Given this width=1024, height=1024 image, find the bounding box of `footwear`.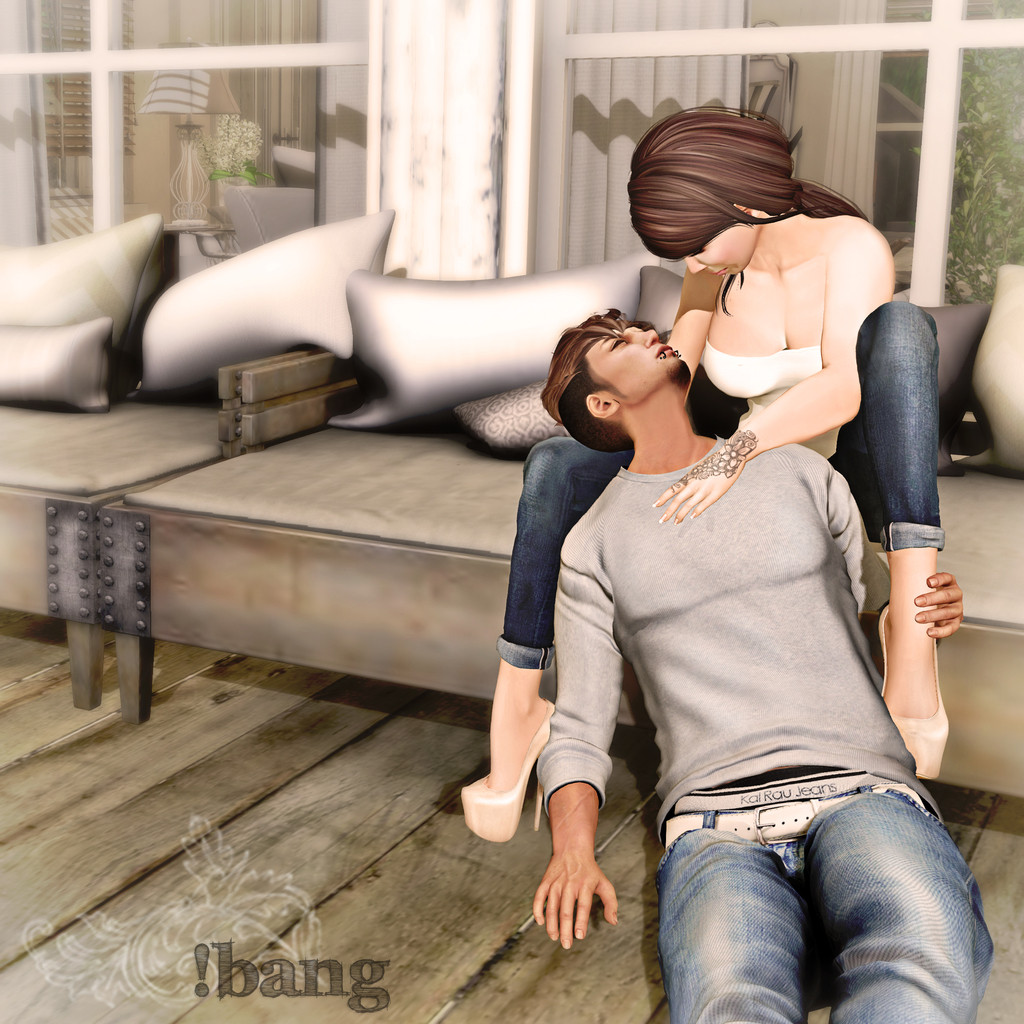
460 702 552 844.
